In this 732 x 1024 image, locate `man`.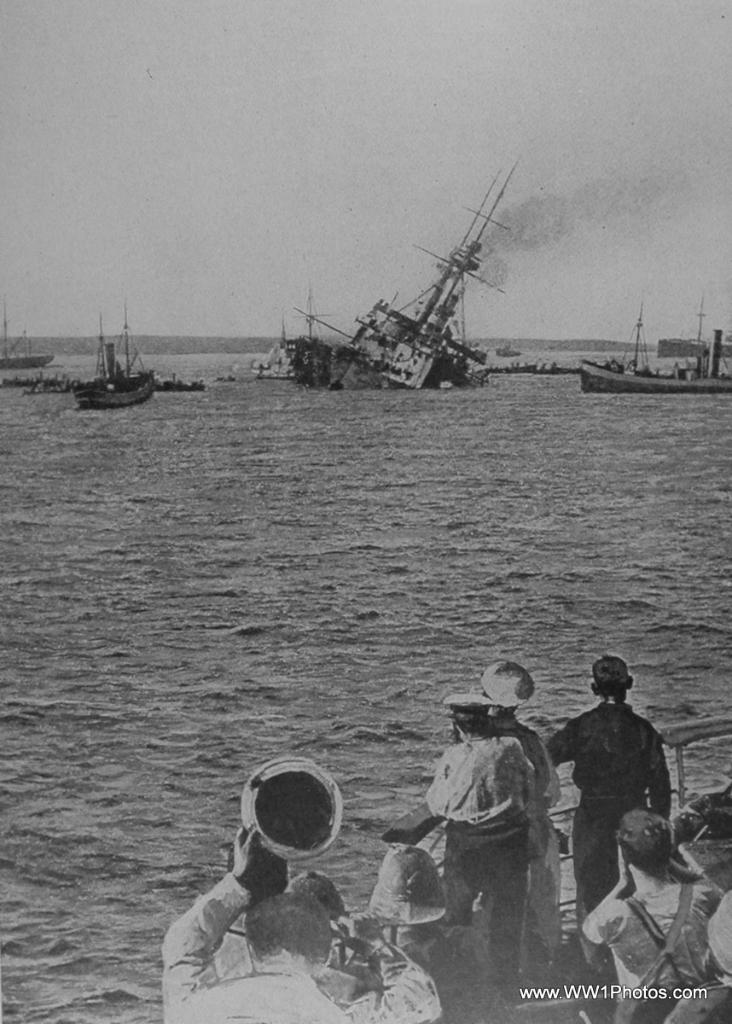
Bounding box: 162/828/351/1023.
